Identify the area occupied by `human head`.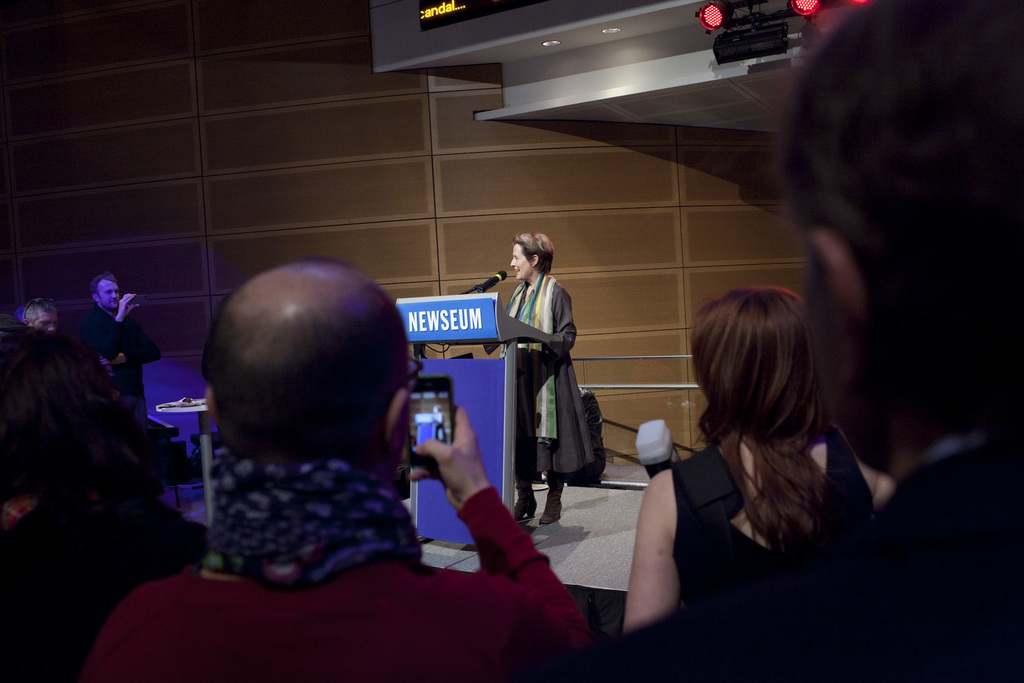
Area: box=[93, 274, 120, 312].
